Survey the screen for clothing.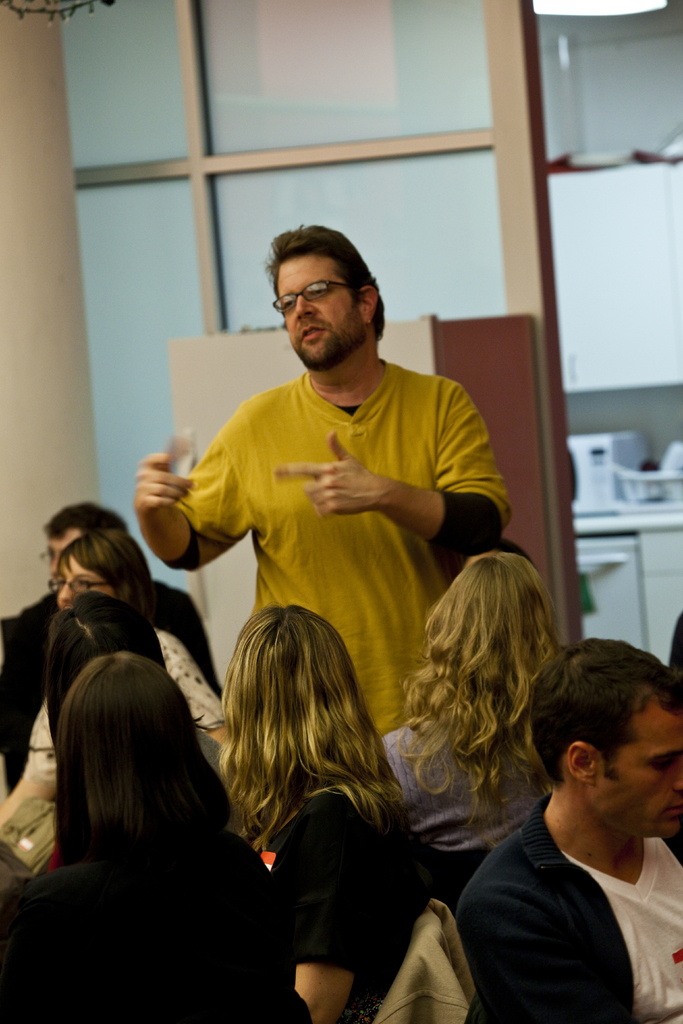
Survey found: (0,840,317,1023).
